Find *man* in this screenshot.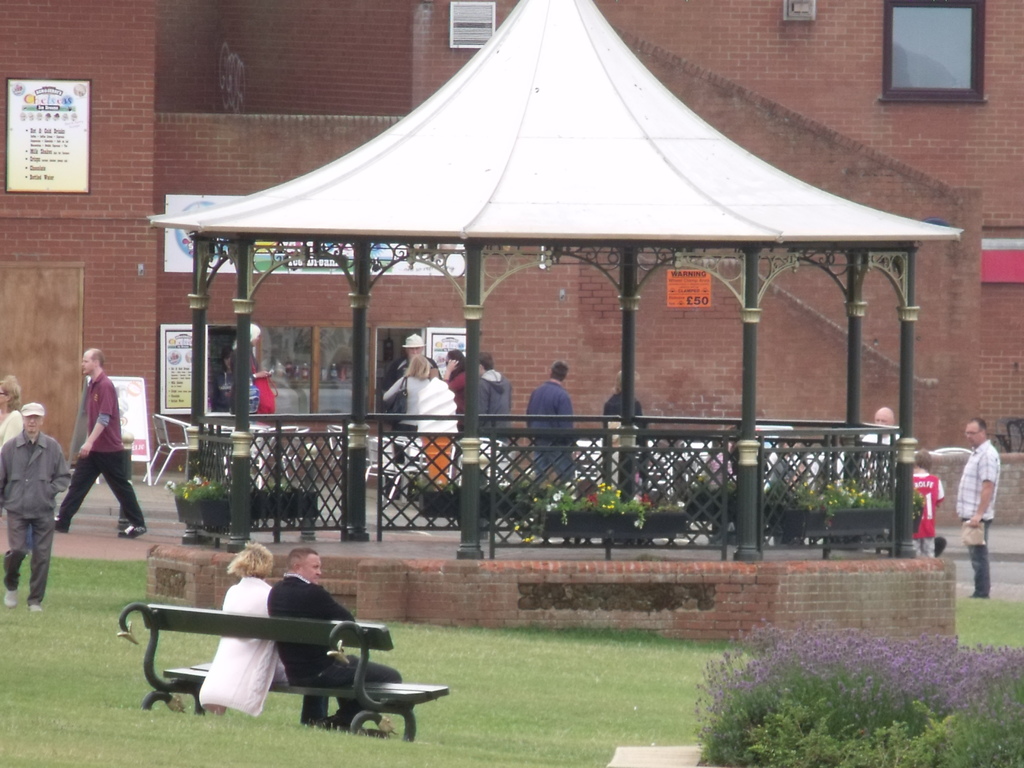
The bounding box for *man* is 0/401/72/614.
